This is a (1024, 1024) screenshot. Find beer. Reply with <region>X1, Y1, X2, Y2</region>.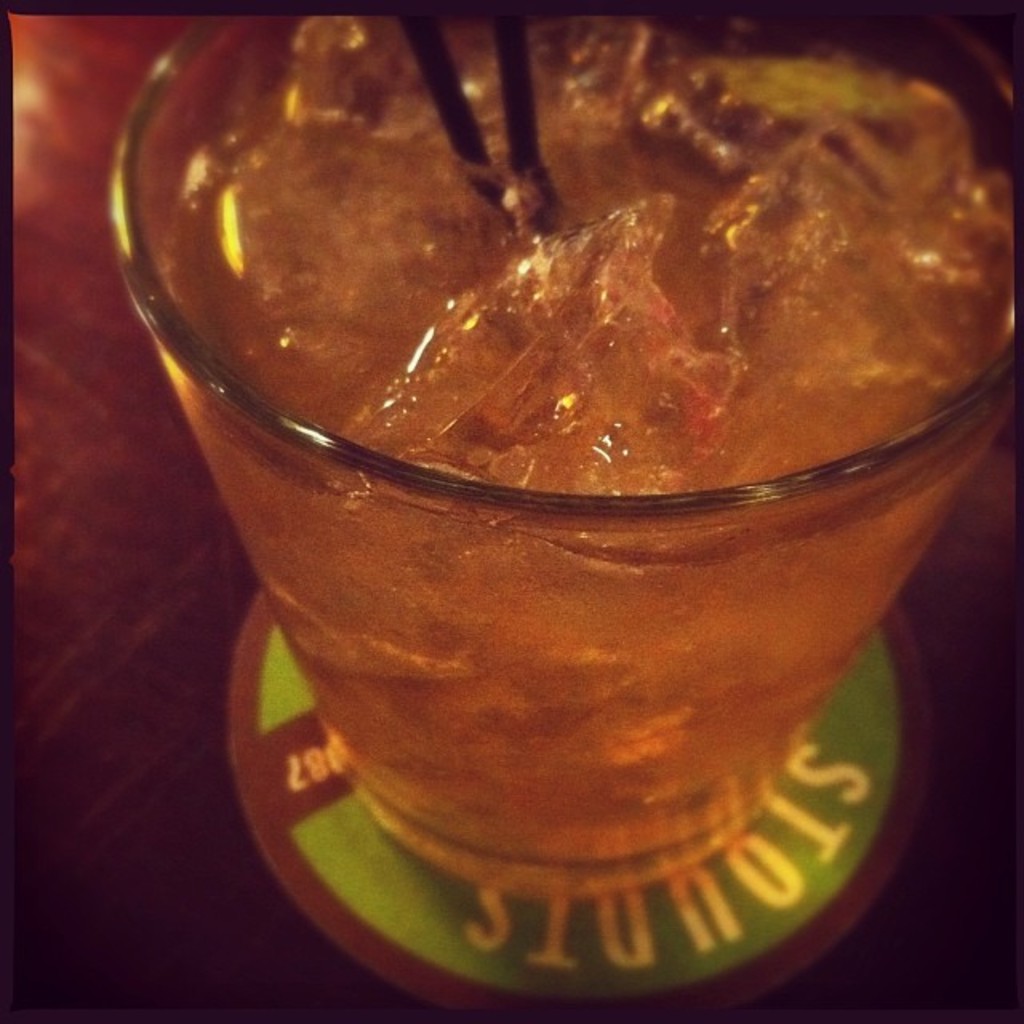
<region>155, 3, 1022, 888</region>.
